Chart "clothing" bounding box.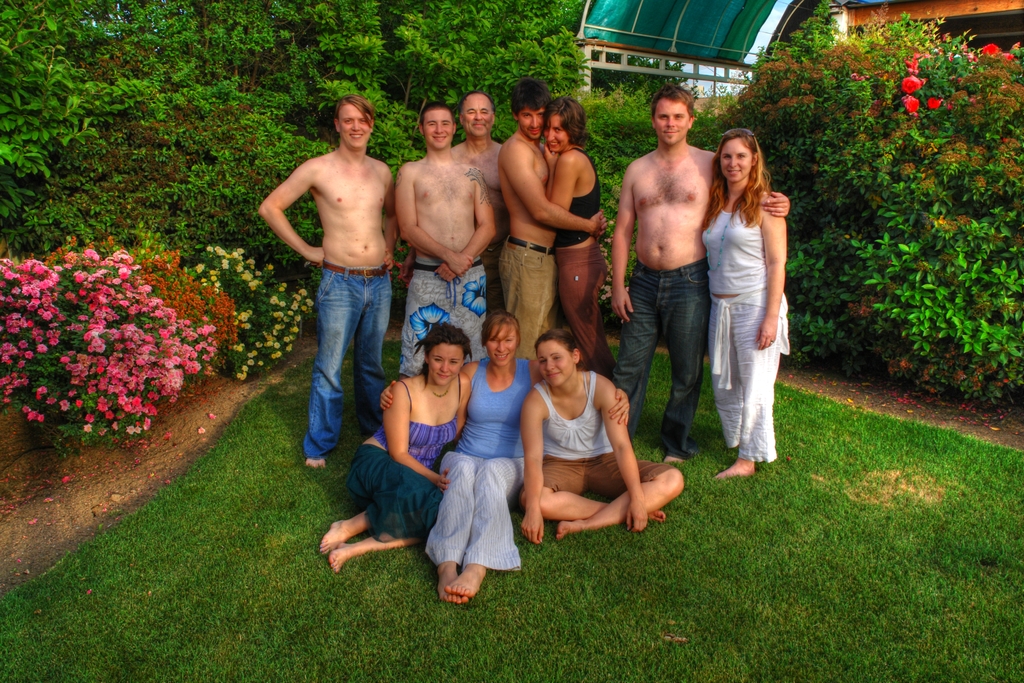
Charted: Rect(354, 374, 470, 541).
